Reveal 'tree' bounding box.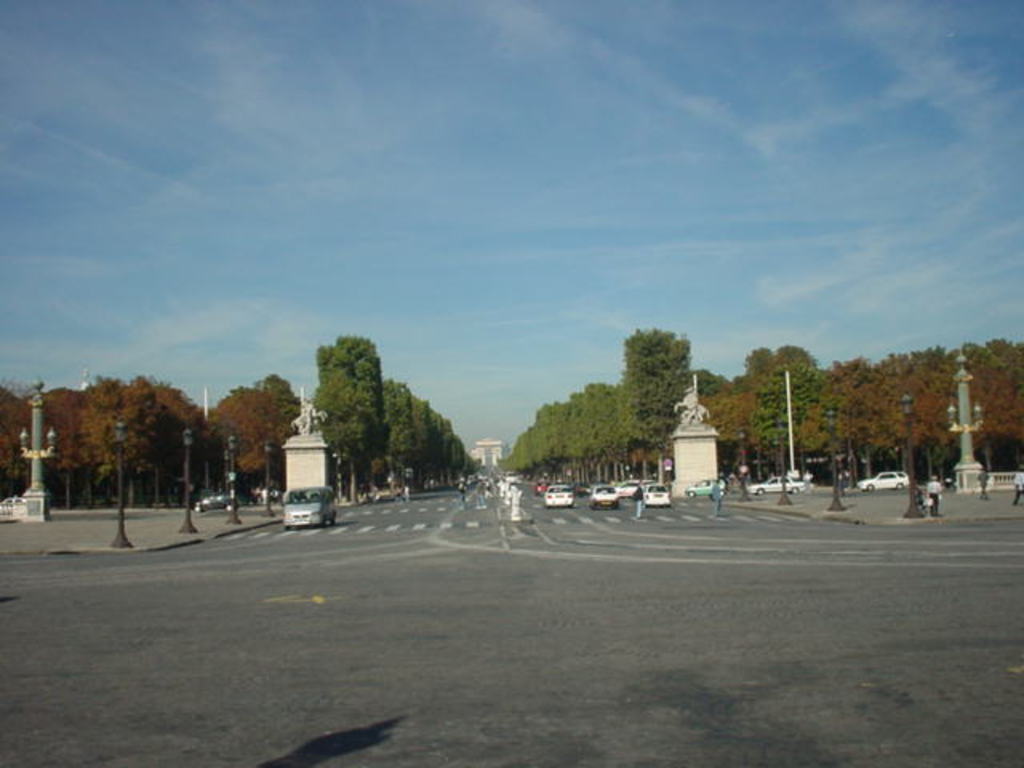
Revealed: x1=755 y1=358 x2=824 y2=472.
